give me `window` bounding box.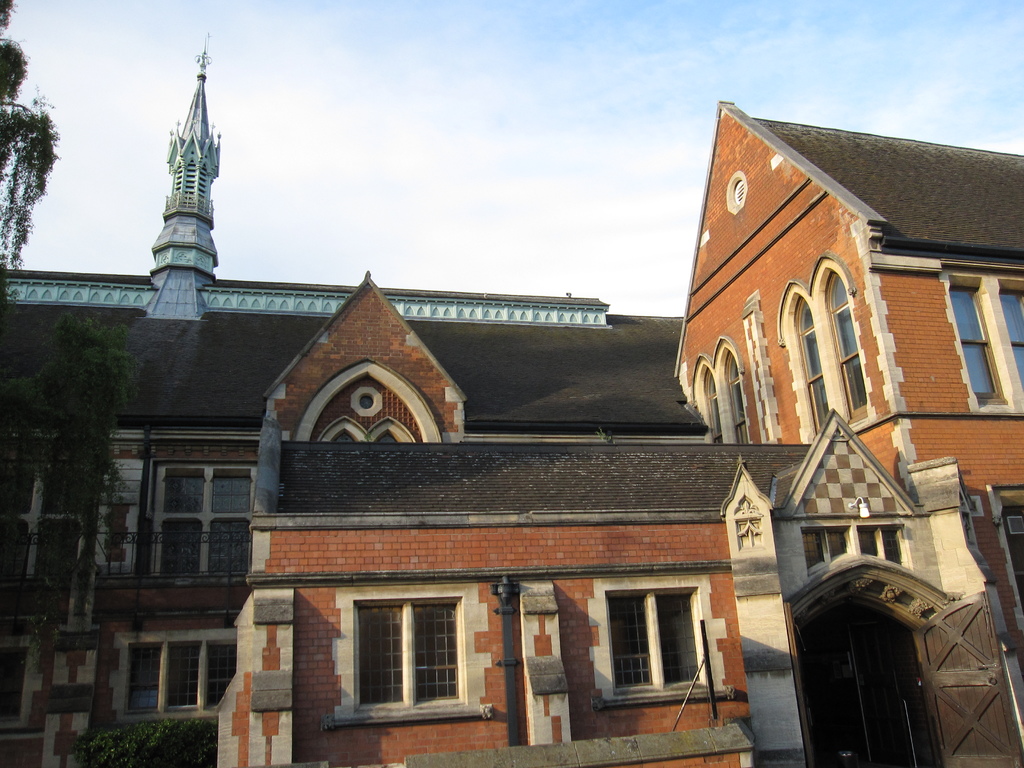
[left=591, top=574, right=736, bottom=716].
